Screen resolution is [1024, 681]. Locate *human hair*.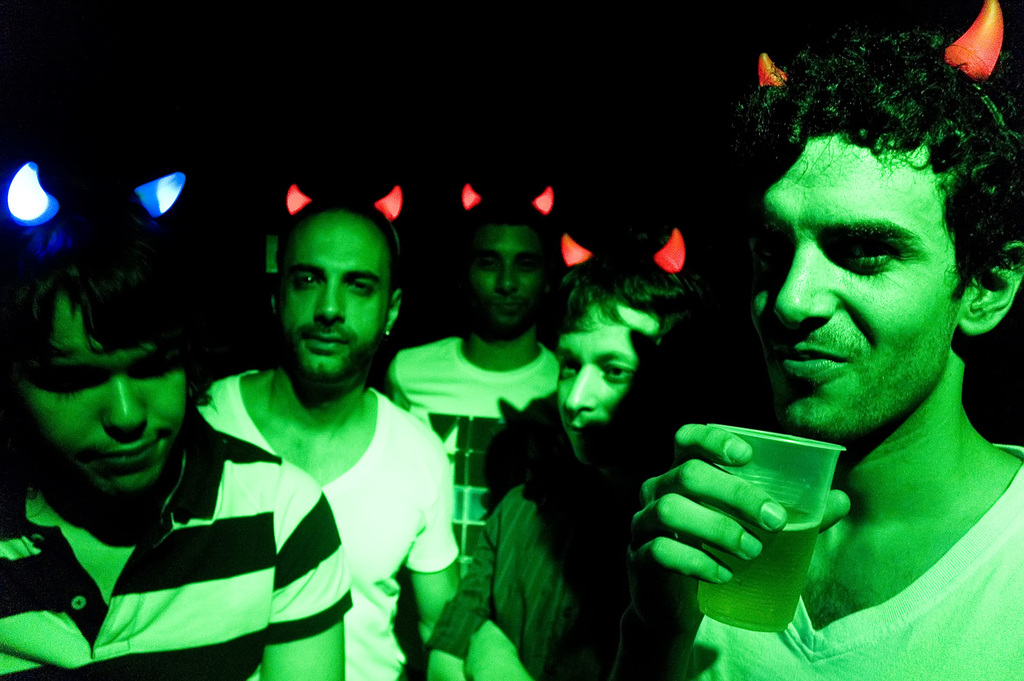
4:214:176:359.
